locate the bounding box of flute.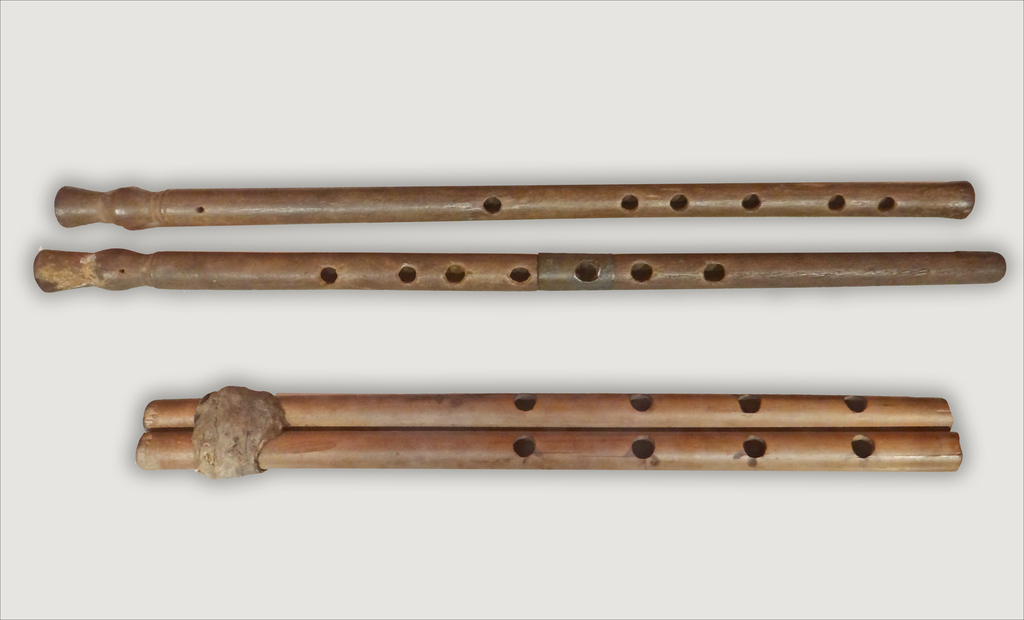
Bounding box: x1=34 y1=249 x2=1007 y2=294.
